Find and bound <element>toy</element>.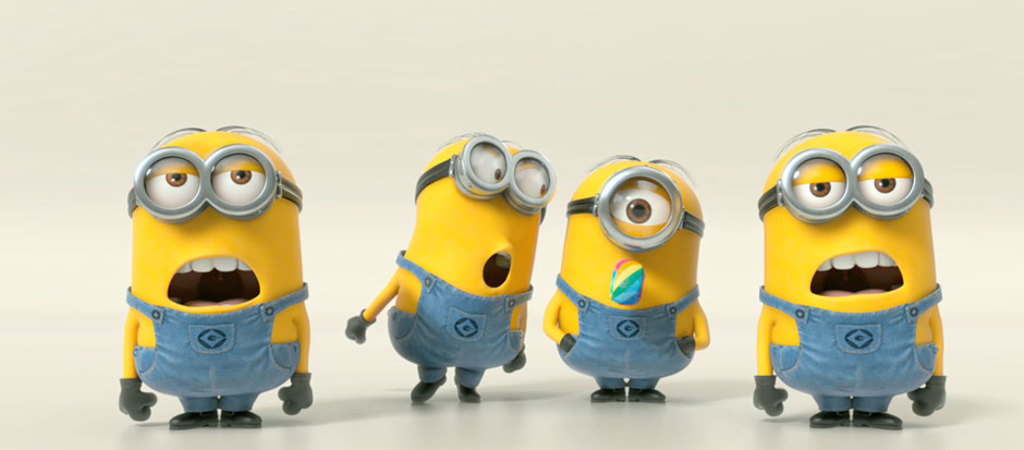
Bound: detection(346, 130, 557, 406).
